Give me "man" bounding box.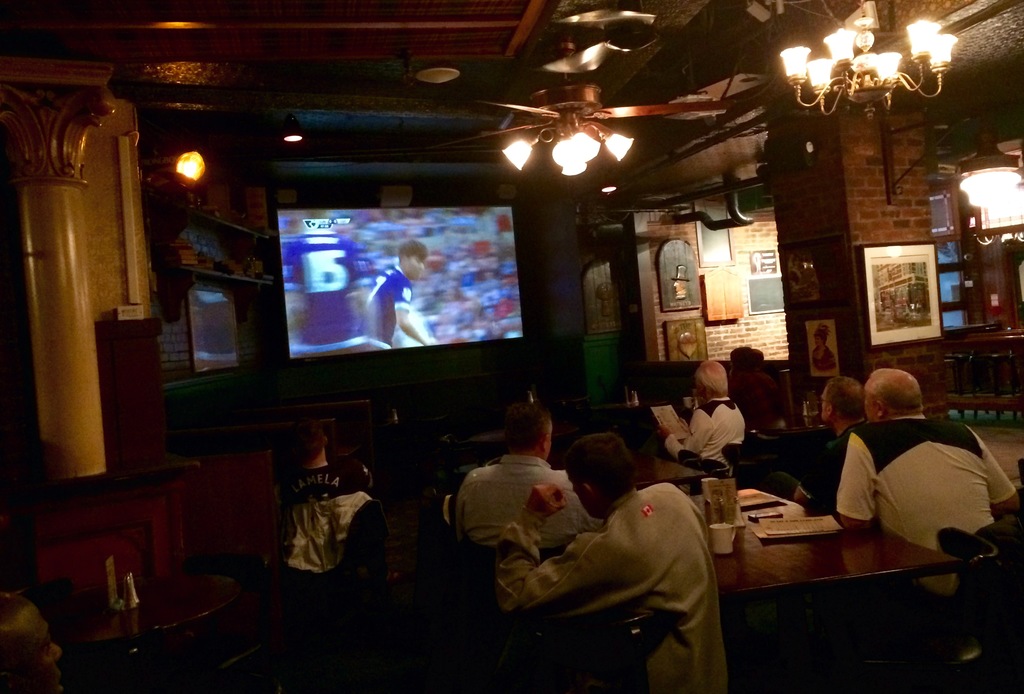
(282, 404, 388, 582).
